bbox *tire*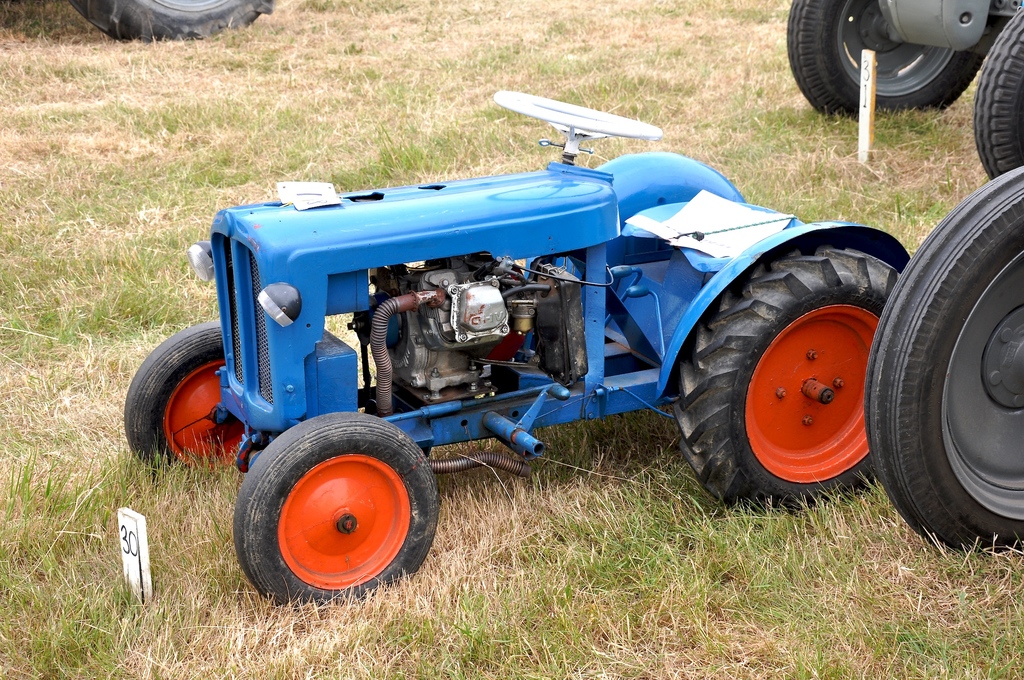
[669, 250, 903, 519]
